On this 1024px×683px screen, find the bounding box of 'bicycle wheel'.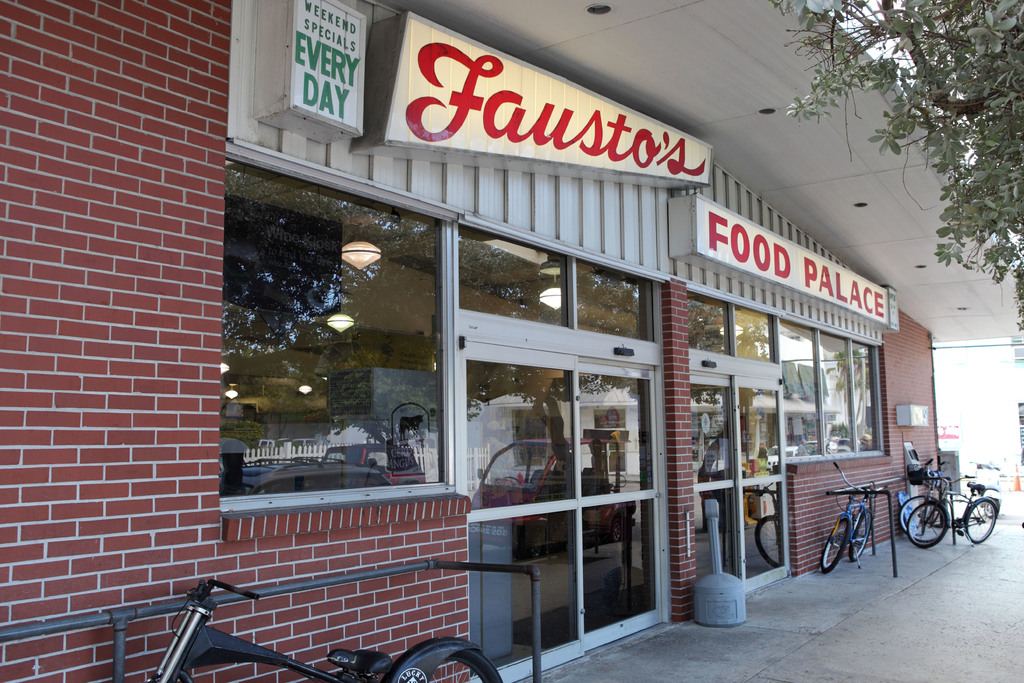
Bounding box: x1=964 y1=496 x2=997 y2=545.
